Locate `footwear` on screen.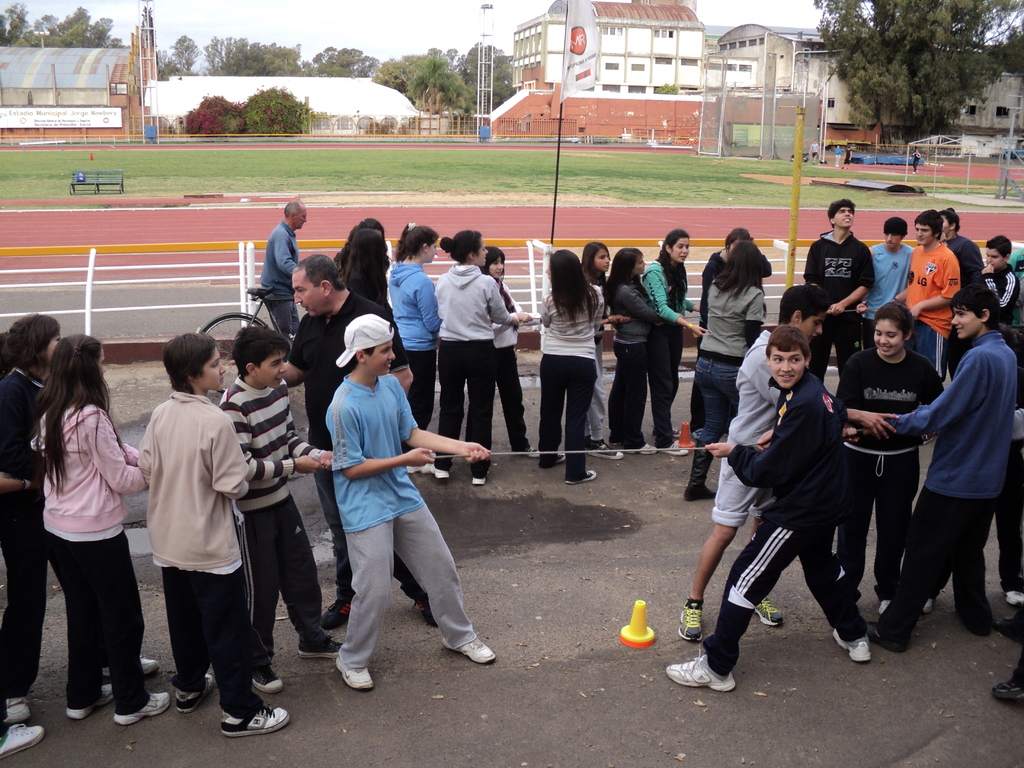
On screen at 0,722,51,760.
